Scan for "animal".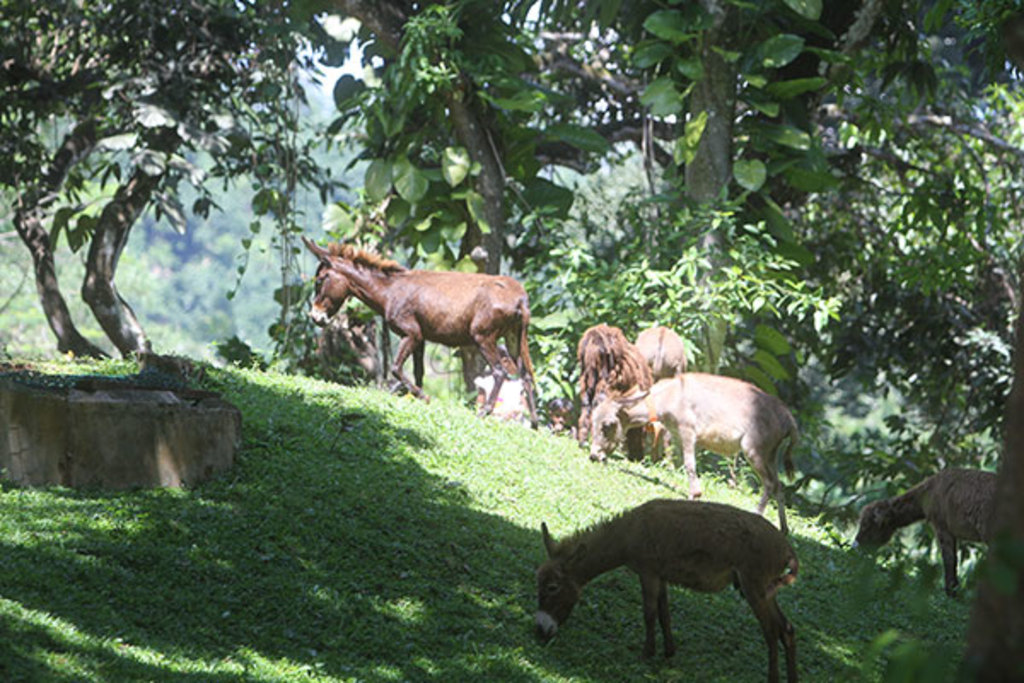
Scan result: 631,321,686,475.
